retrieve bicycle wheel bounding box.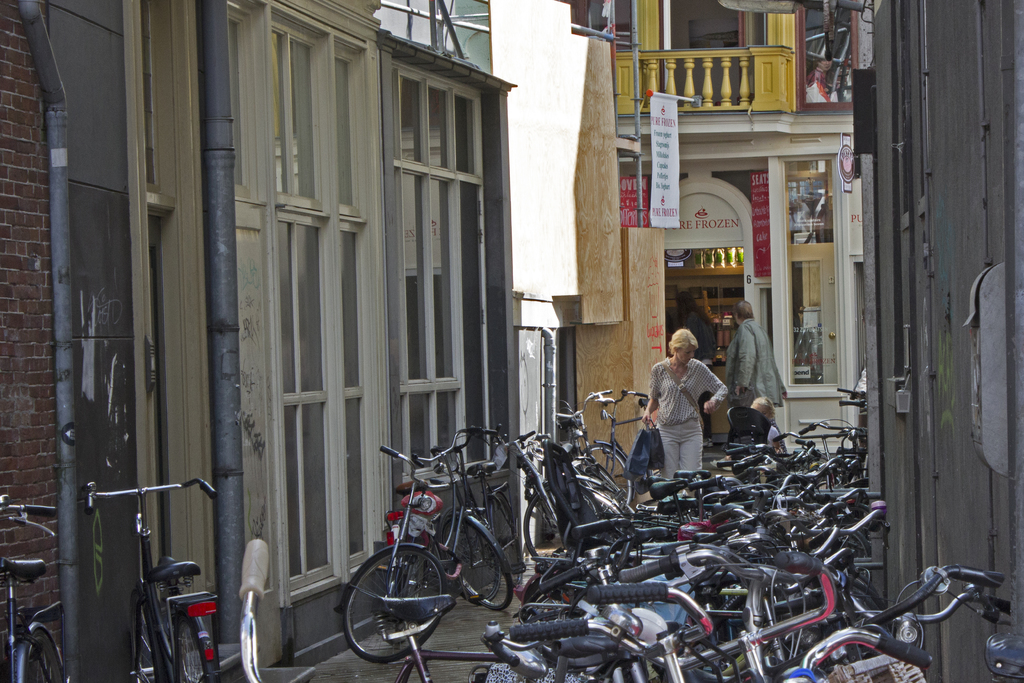
Bounding box: Rect(19, 628, 78, 682).
